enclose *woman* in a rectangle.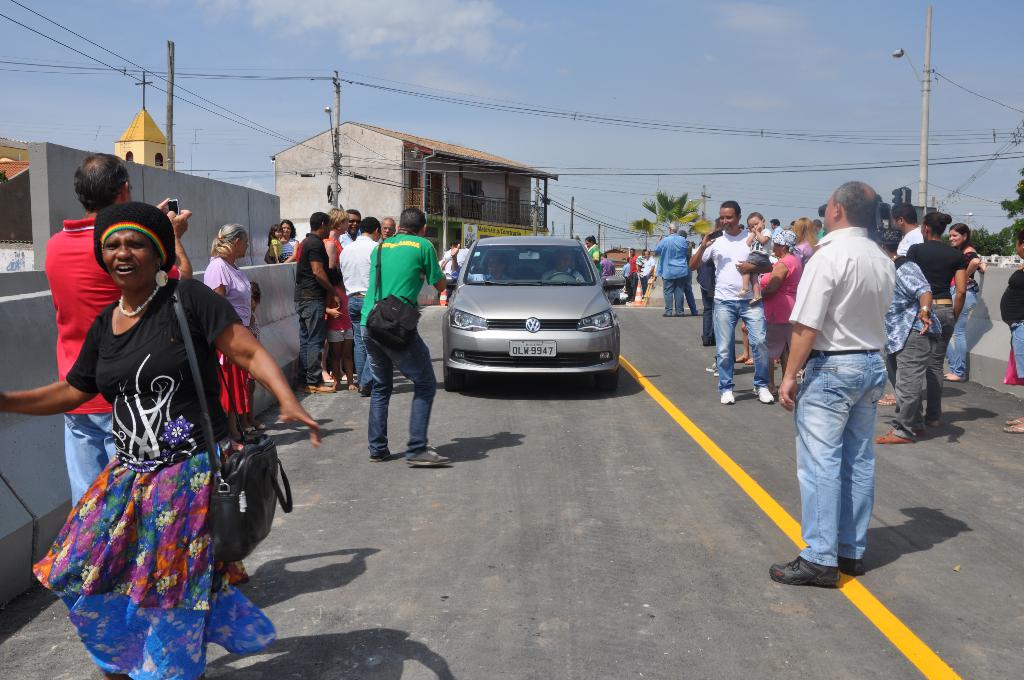
<region>204, 224, 257, 444</region>.
